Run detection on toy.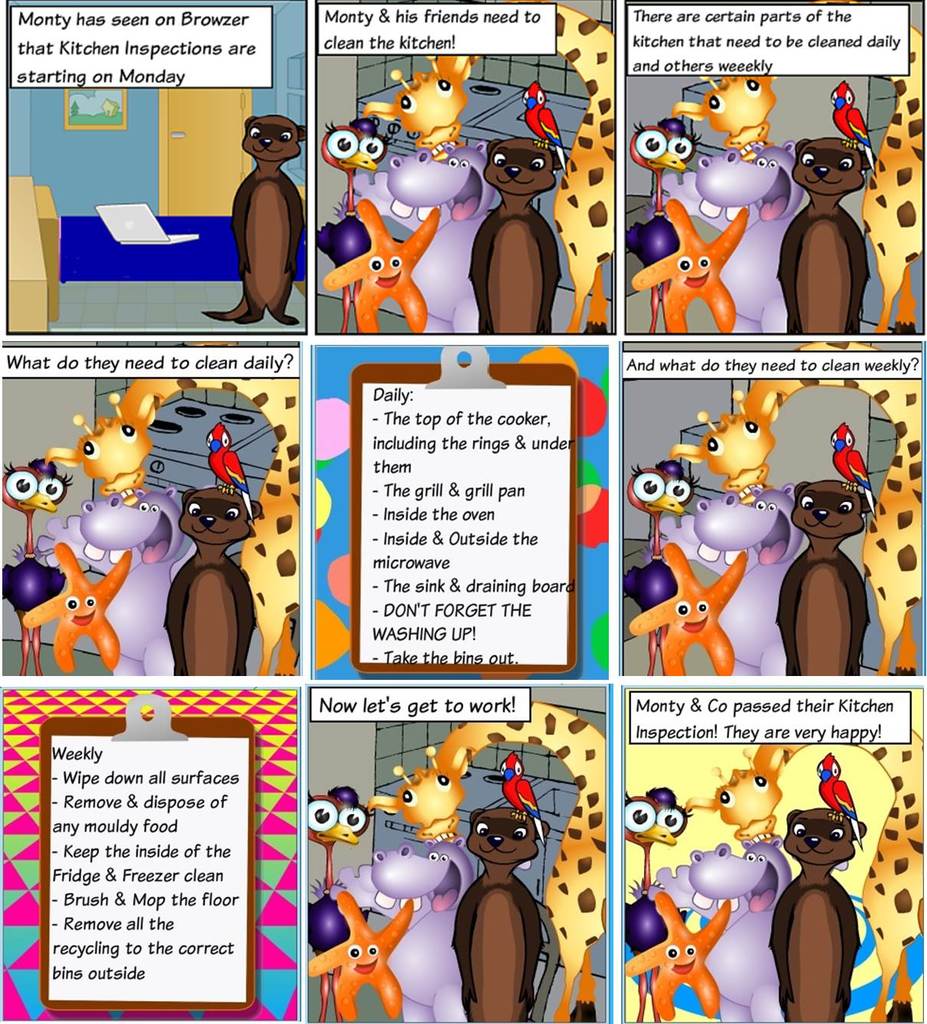
Result: 202/421/255/528.
